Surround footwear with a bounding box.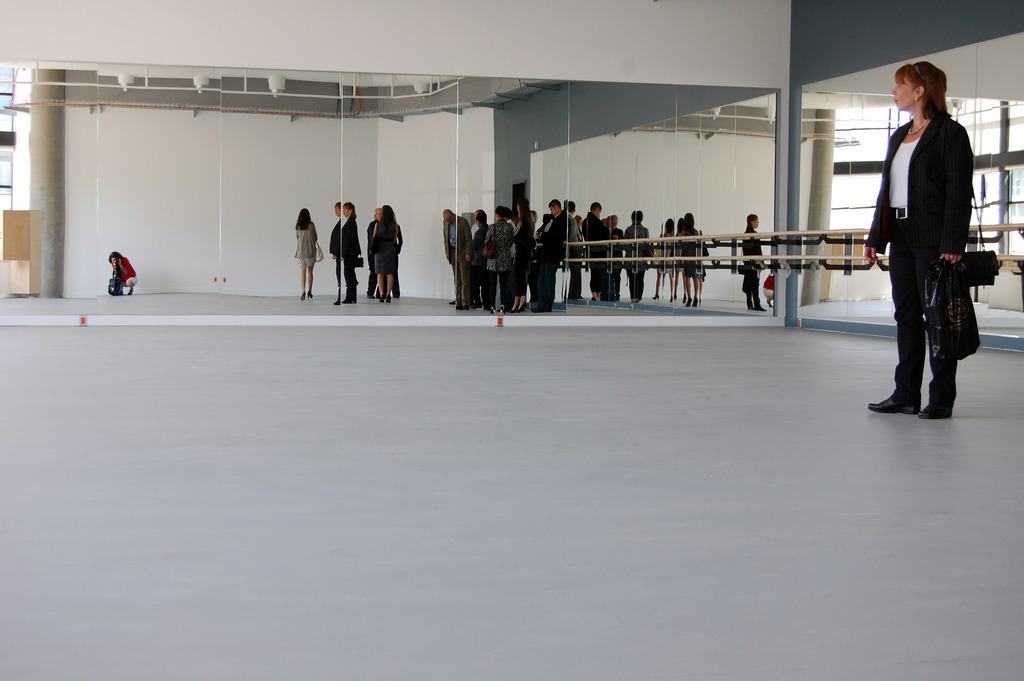
305,290,315,297.
